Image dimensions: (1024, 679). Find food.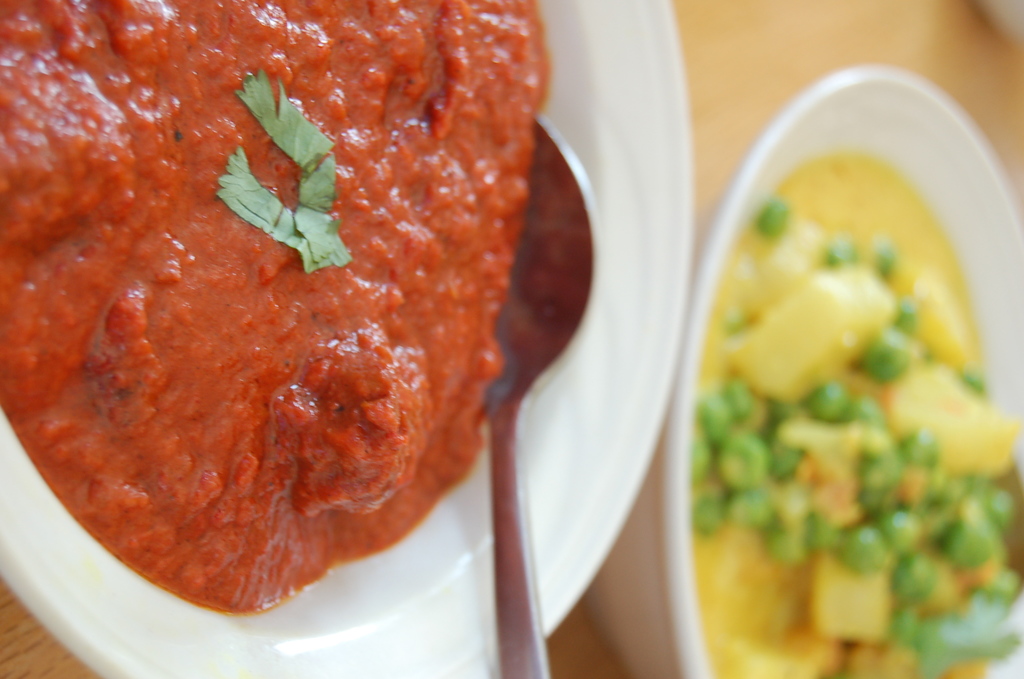
box=[692, 146, 1023, 678].
